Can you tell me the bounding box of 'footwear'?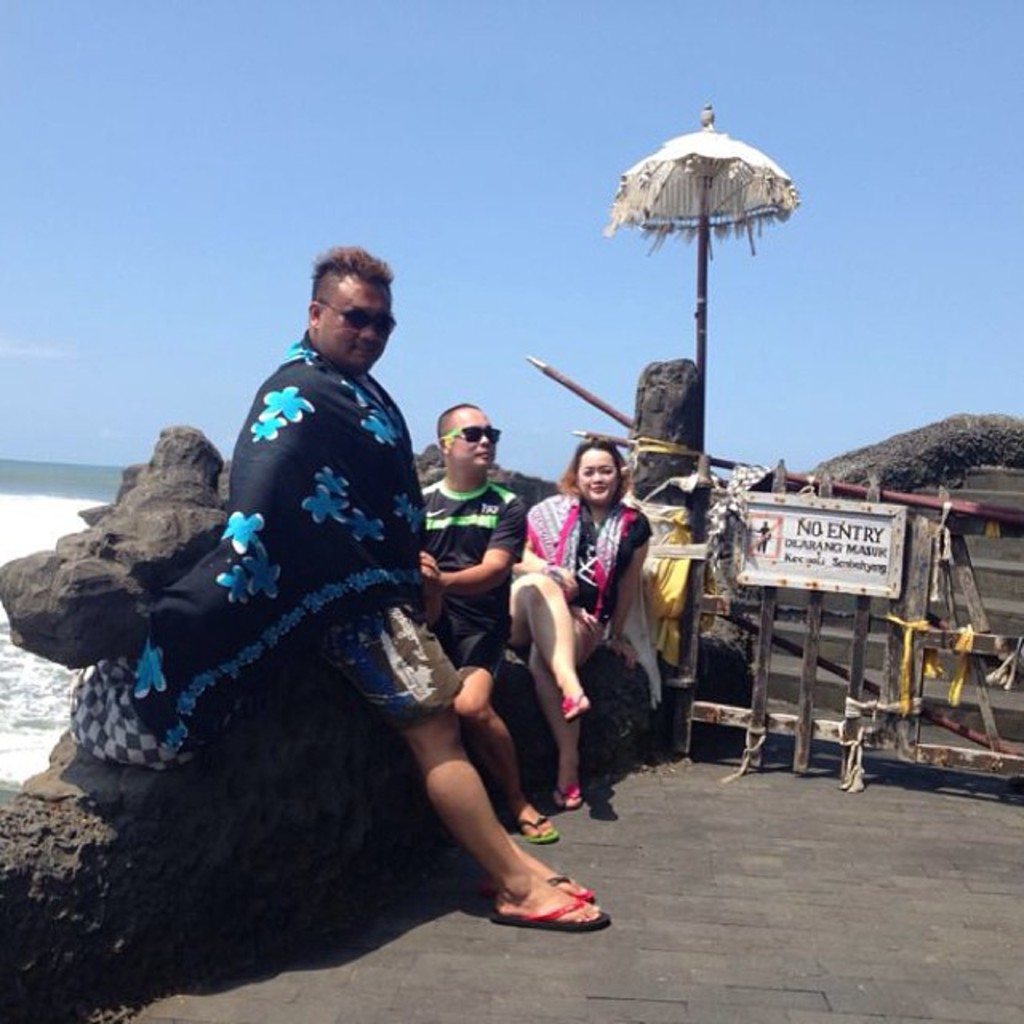
bbox(485, 896, 608, 933).
